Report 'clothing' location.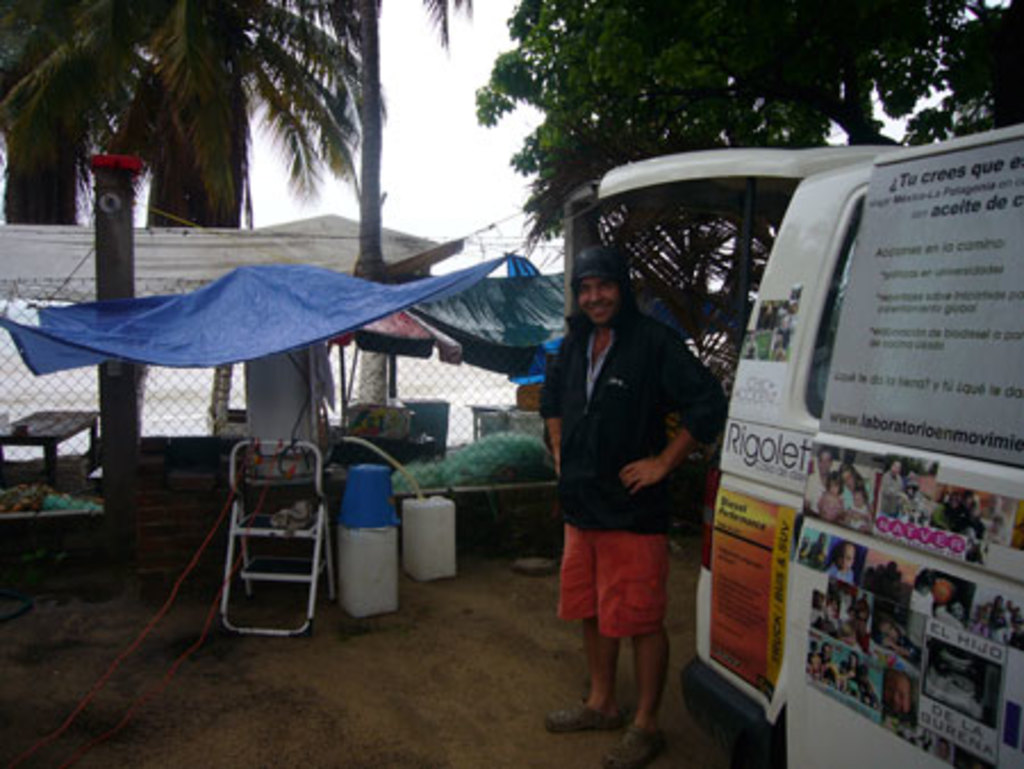
Report: detection(535, 303, 726, 526).
